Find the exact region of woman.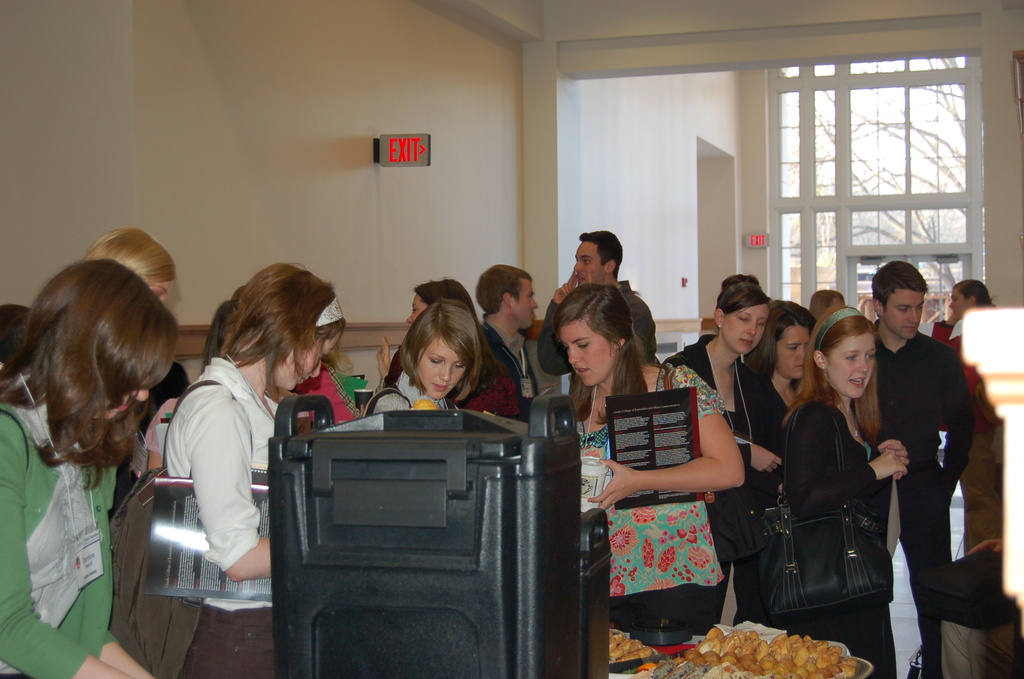
Exact region: BBox(358, 300, 482, 418).
